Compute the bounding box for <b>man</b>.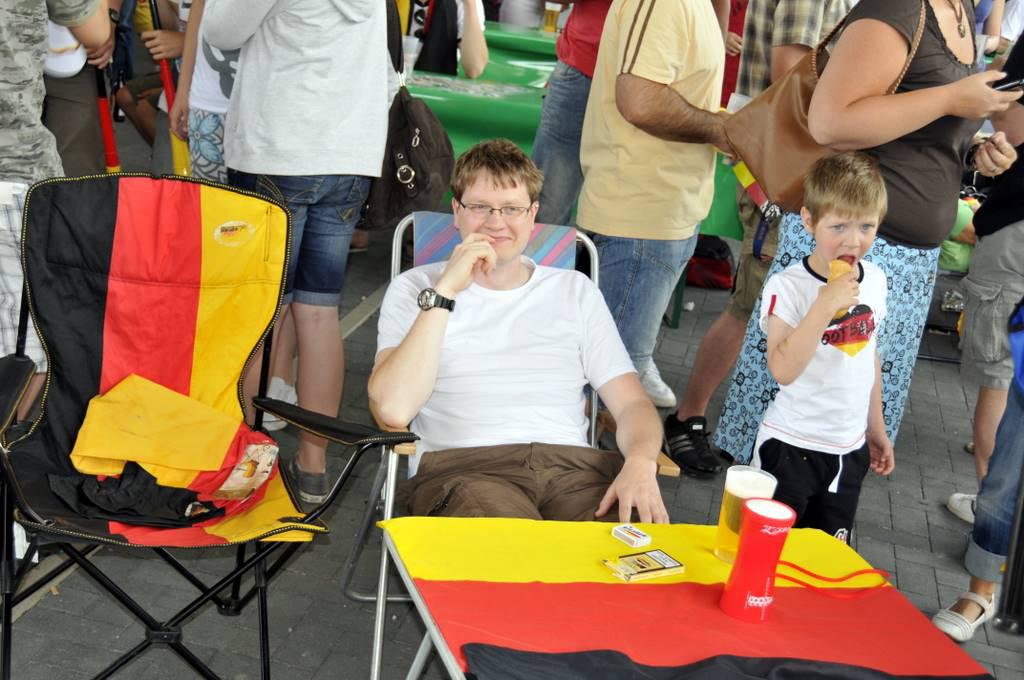
359/133/665/552.
